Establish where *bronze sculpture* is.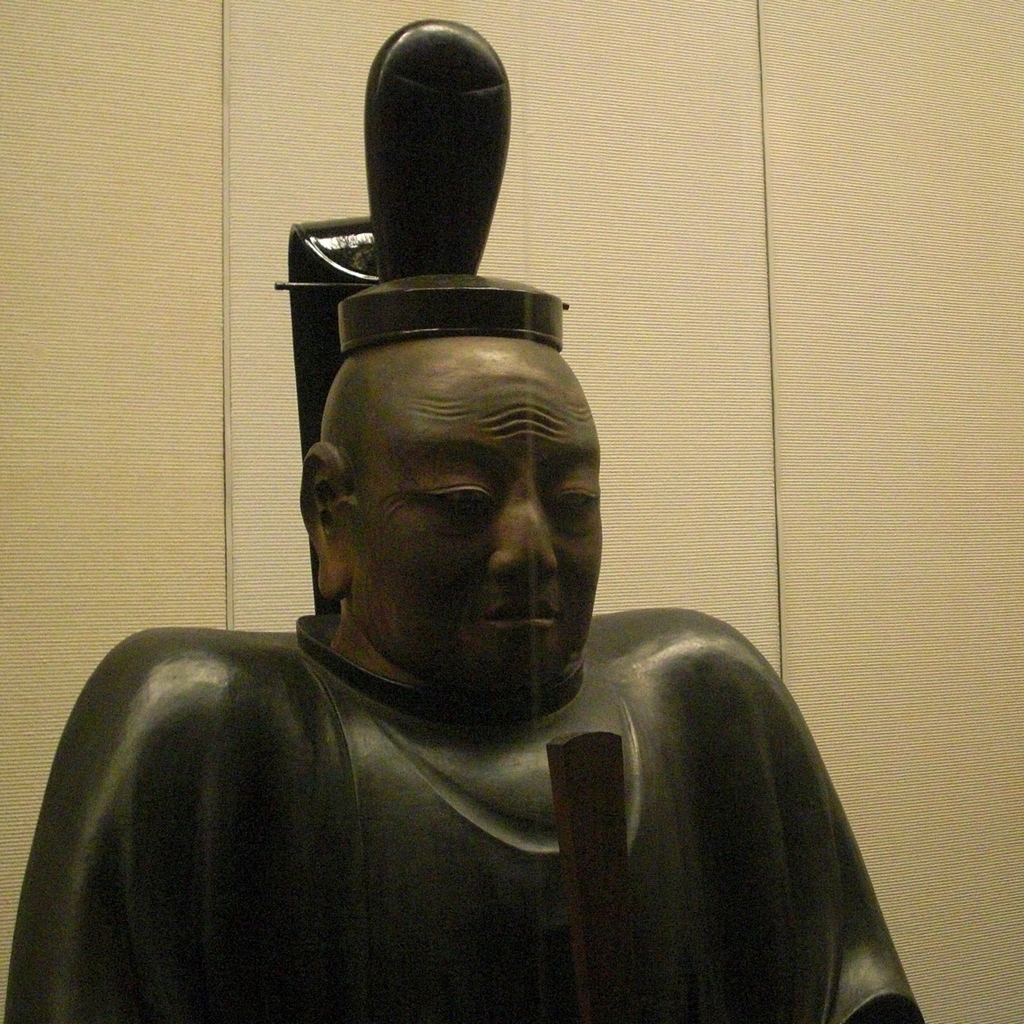
Established at pyautogui.locateOnScreen(0, 18, 928, 1022).
